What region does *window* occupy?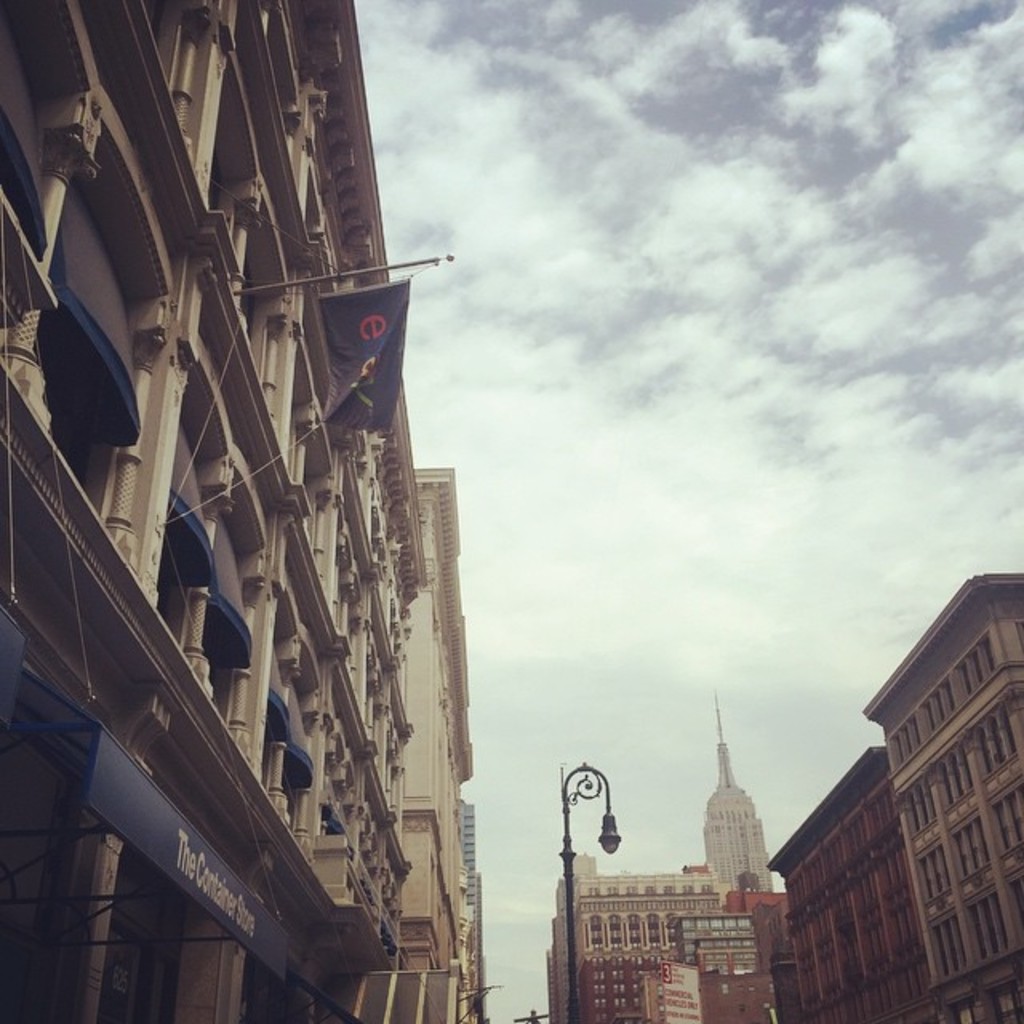
box(949, 885, 1006, 960).
